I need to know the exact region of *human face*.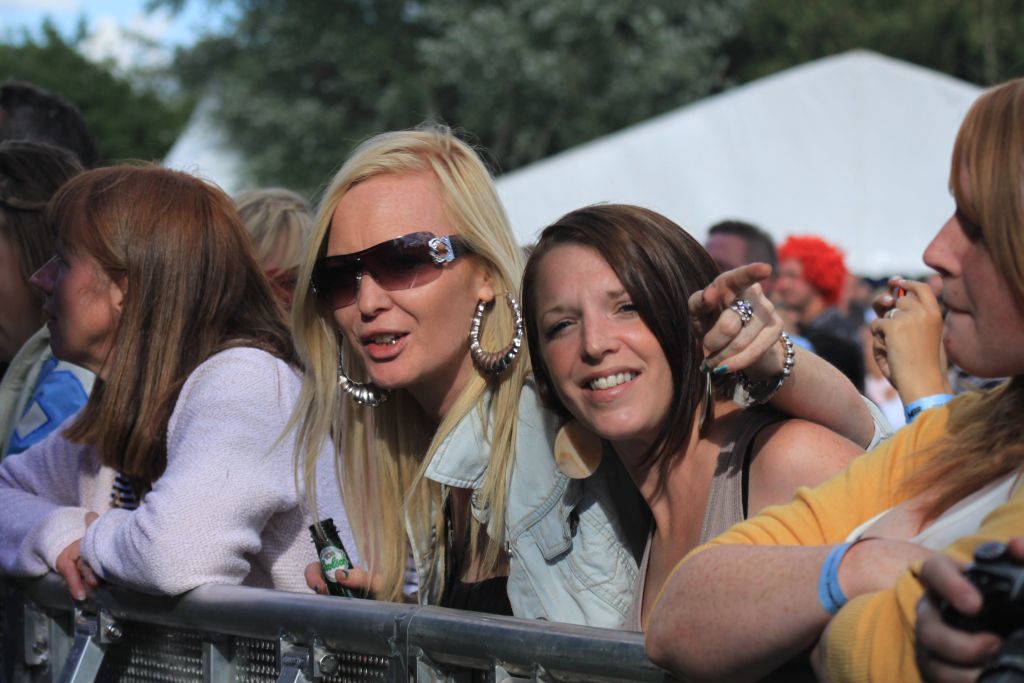
Region: rect(777, 264, 811, 308).
